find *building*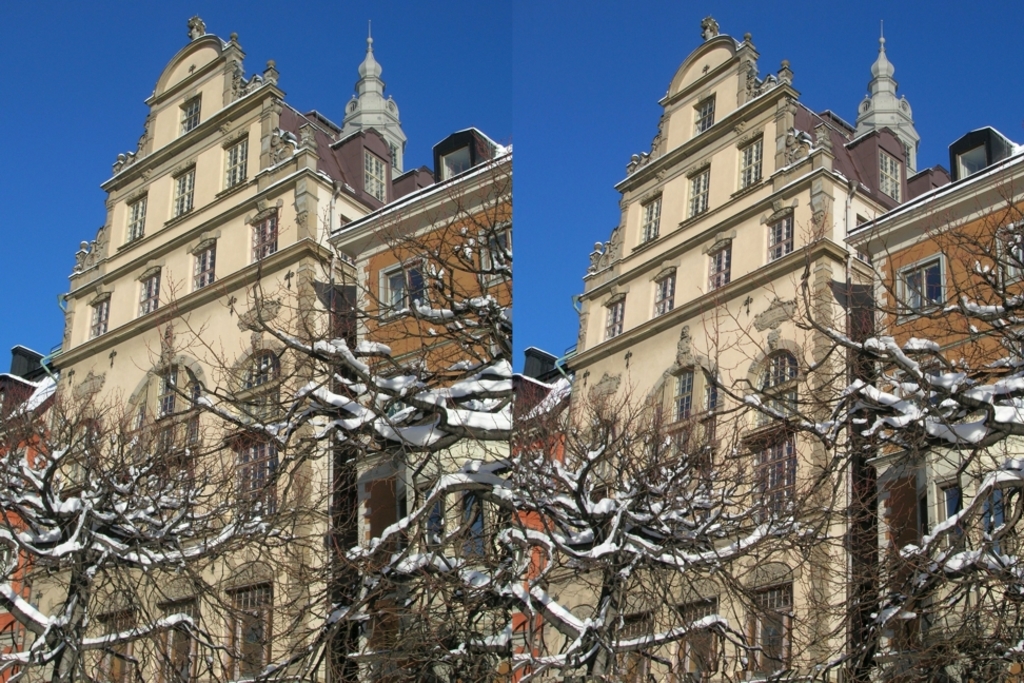
{"left": 536, "top": 14, "right": 953, "bottom": 682}
